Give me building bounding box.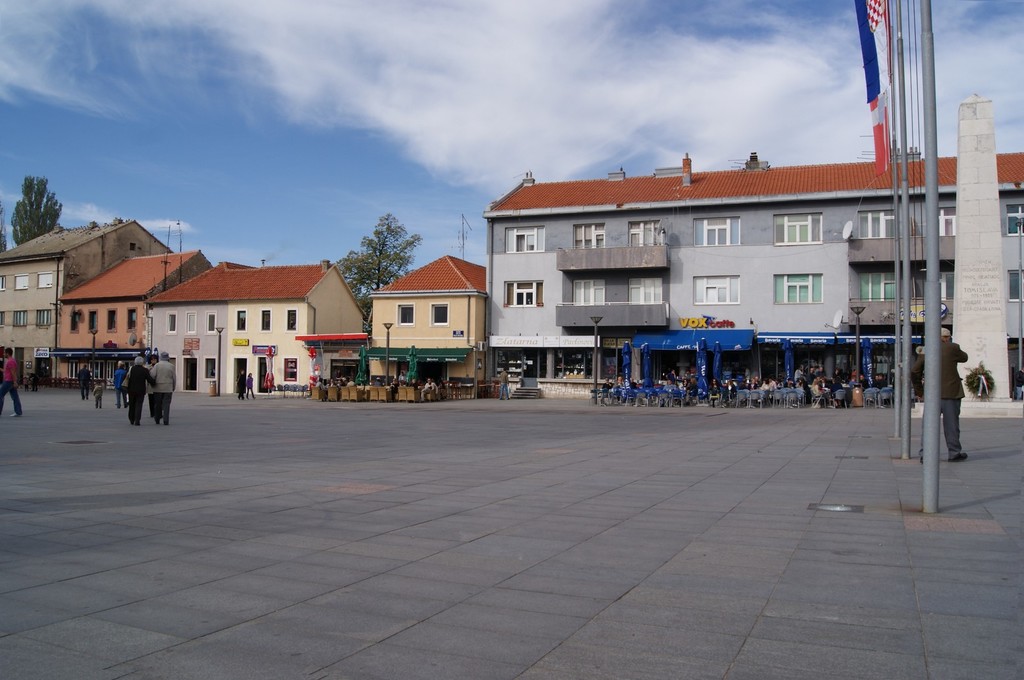
368:254:489:400.
